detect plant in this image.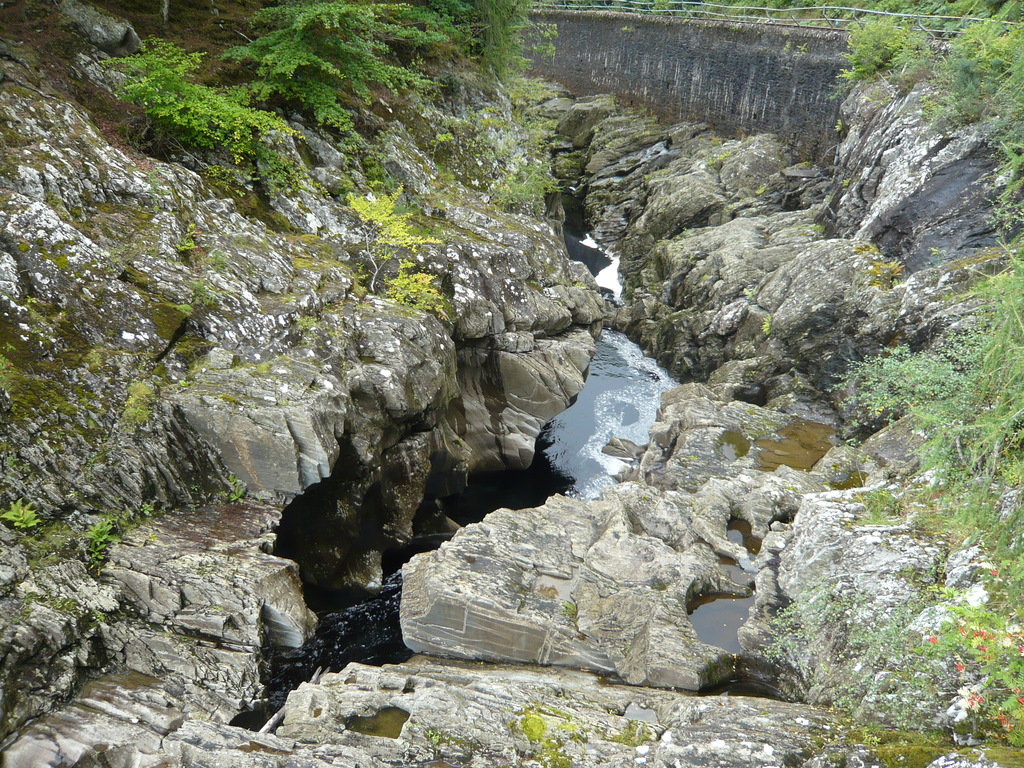
Detection: <bbox>481, 159, 564, 202</bbox>.
